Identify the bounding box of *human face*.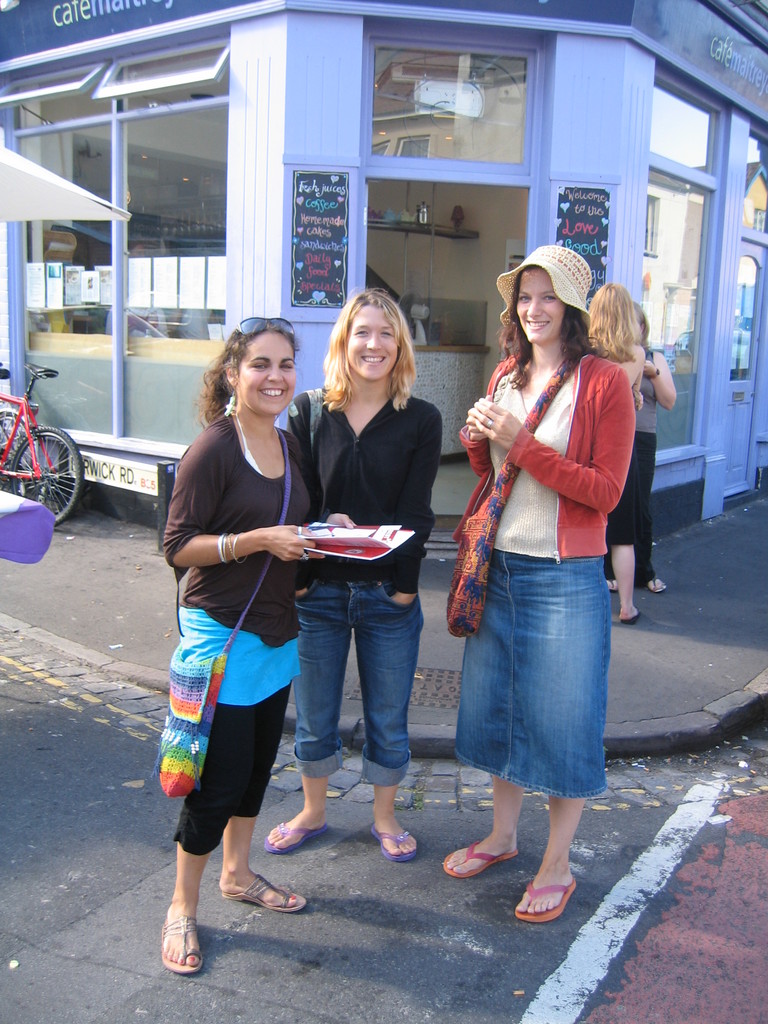
left=239, top=333, right=291, bottom=417.
